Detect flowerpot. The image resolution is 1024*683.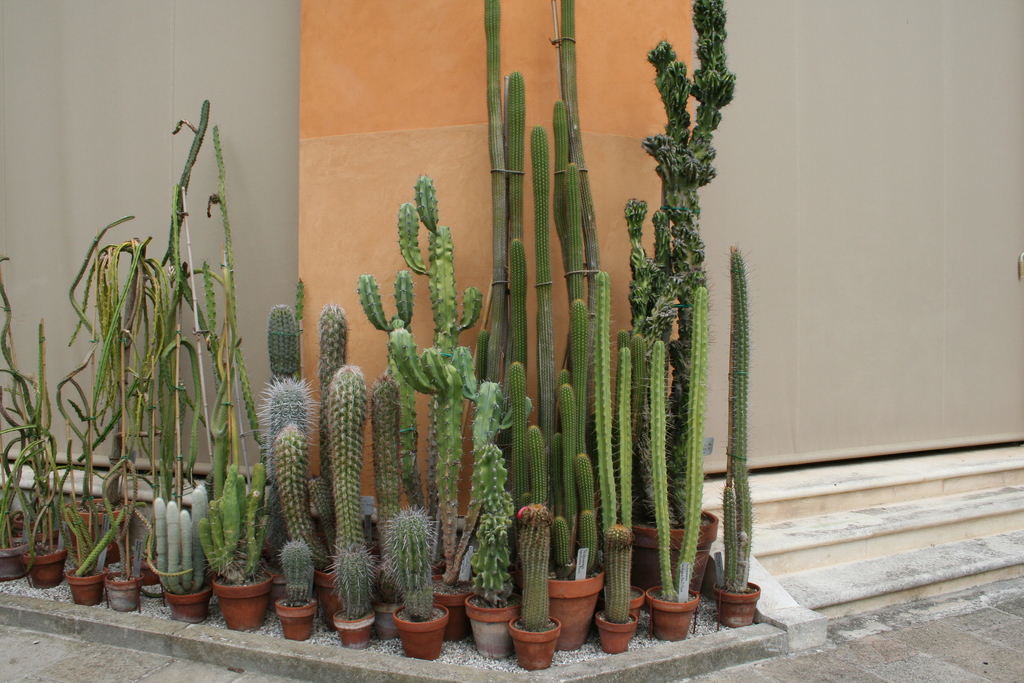
l=593, t=605, r=638, b=653.
